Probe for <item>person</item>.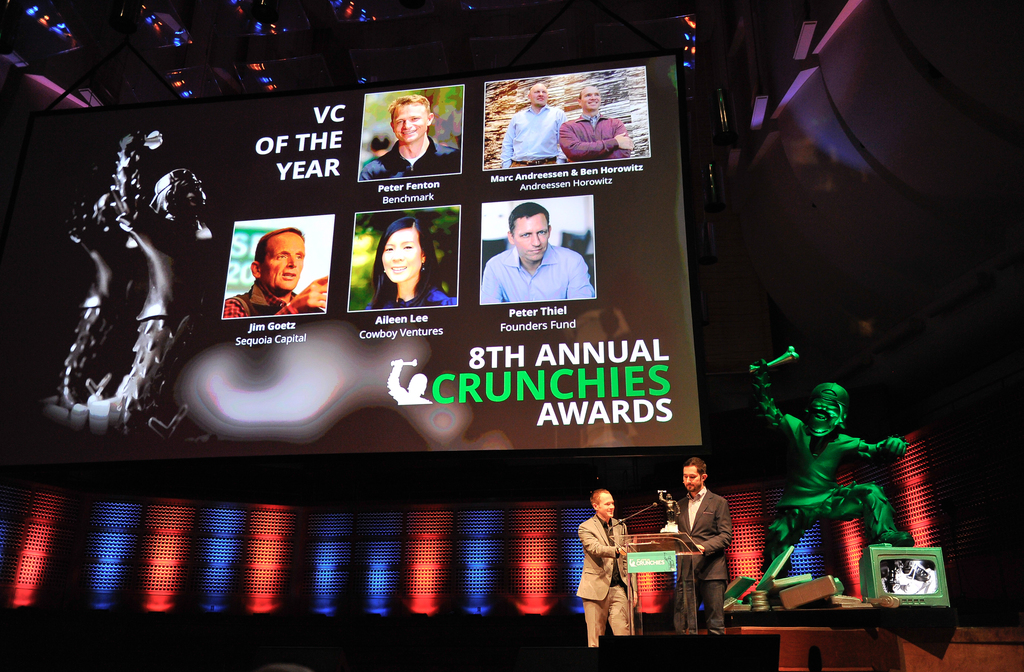
Probe result: BBox(499, 80, 566, 168).
